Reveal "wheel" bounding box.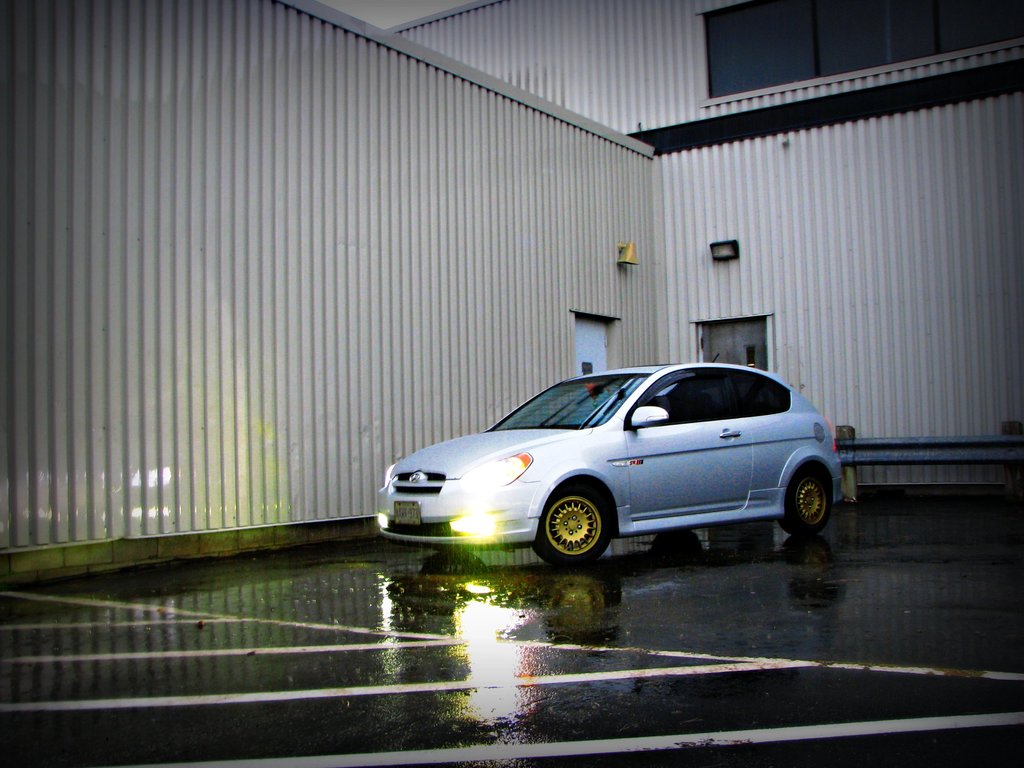
Revealed: 535,493,633,568.
